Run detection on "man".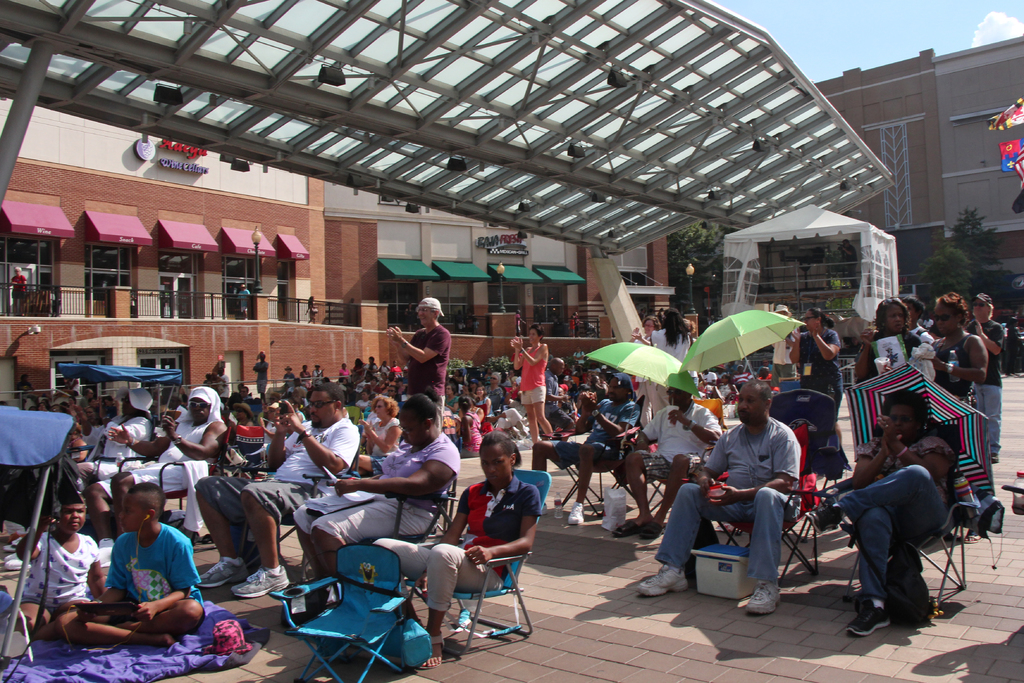
Result: <region>235, 283, 253, 321</region>.
